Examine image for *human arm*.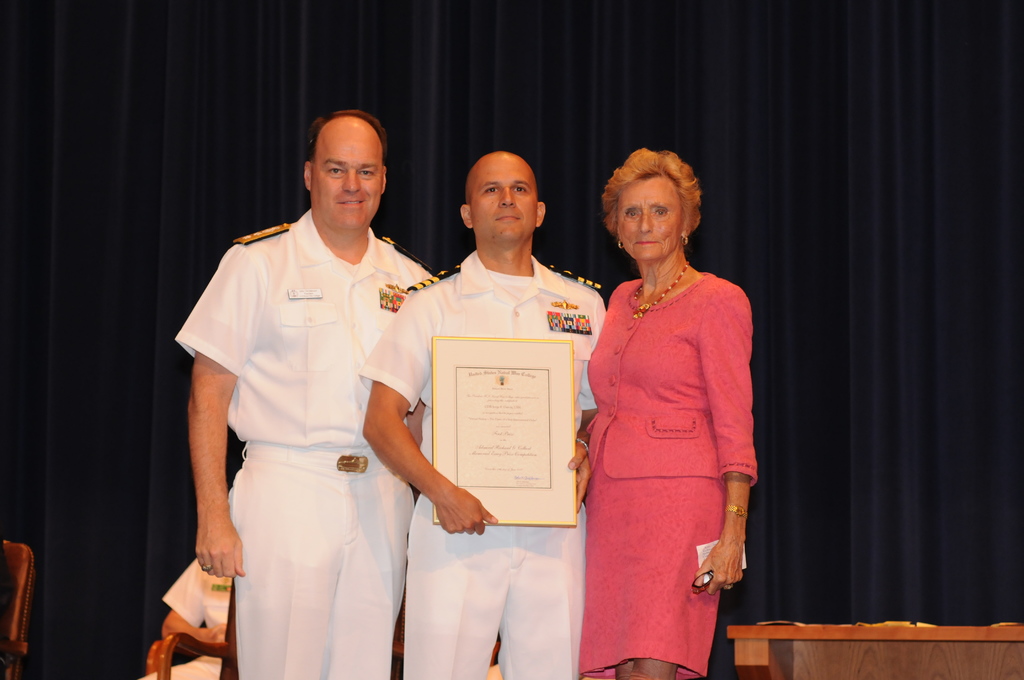
Examination result: (172, 302, 245, 629).
